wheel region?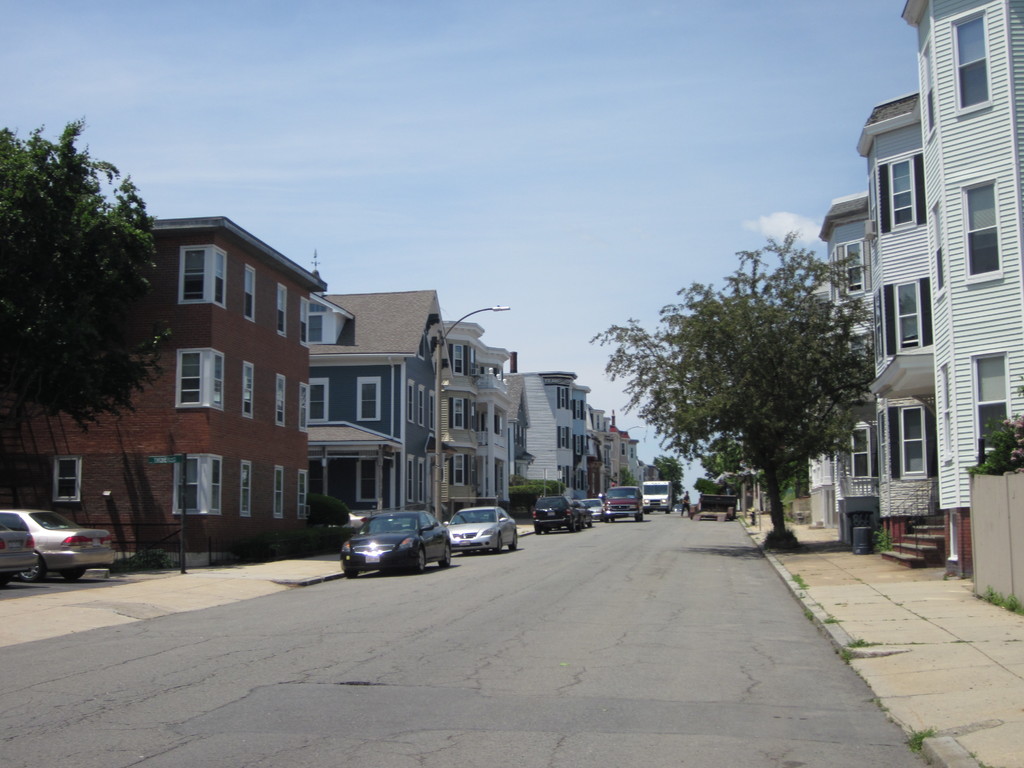
588,519,594,534
